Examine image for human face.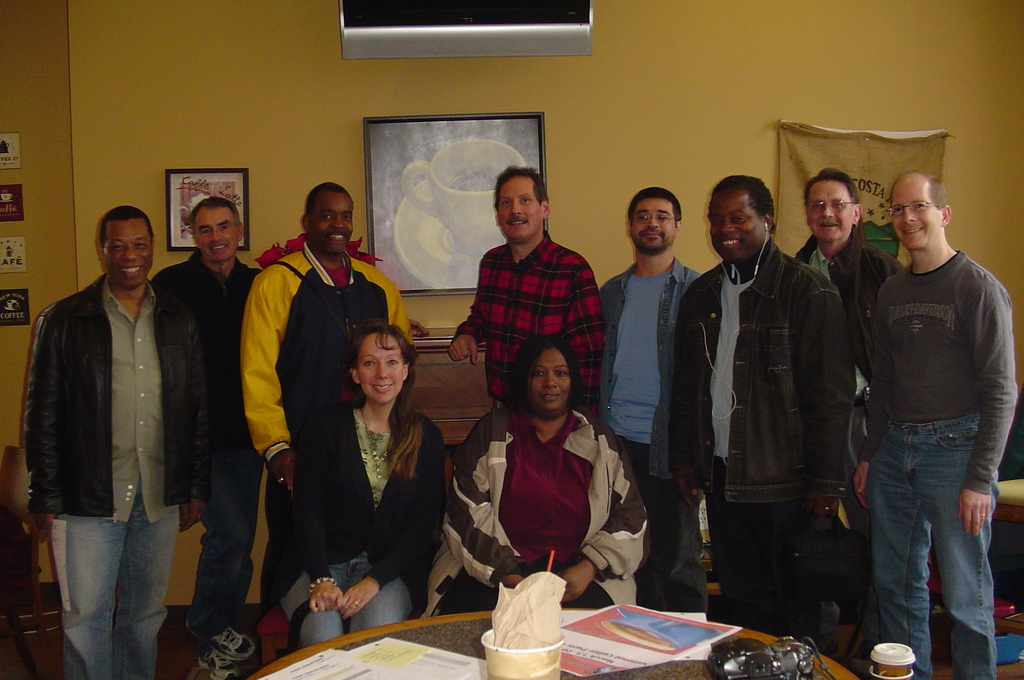
Examination result: rect(106, 222, 152, 287).
